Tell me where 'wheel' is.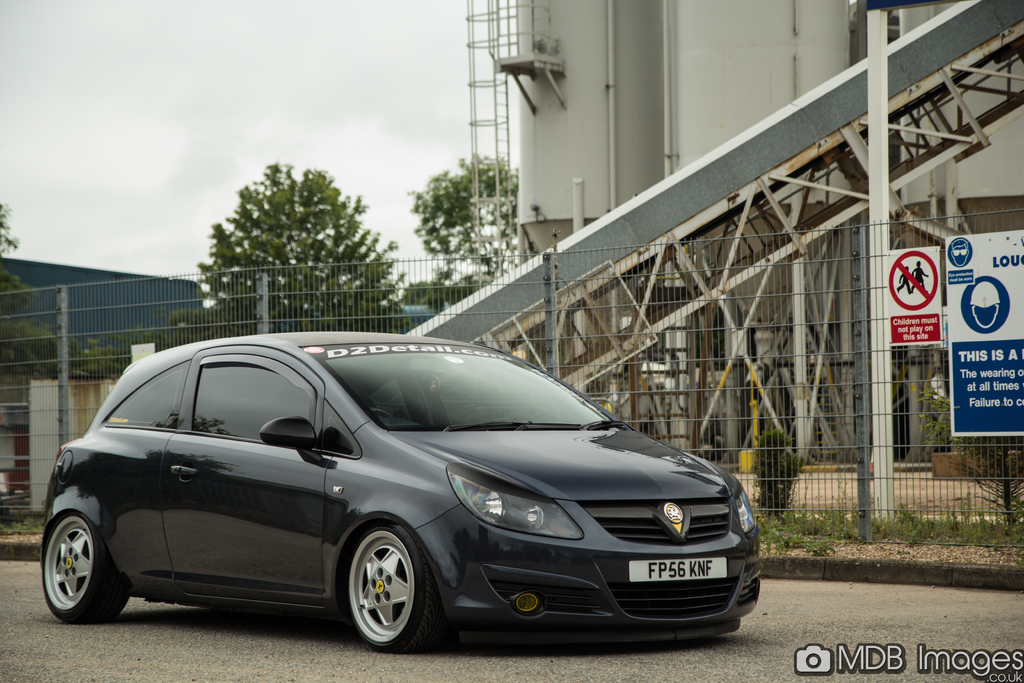
'wheel' is at 341/538/421/645.
